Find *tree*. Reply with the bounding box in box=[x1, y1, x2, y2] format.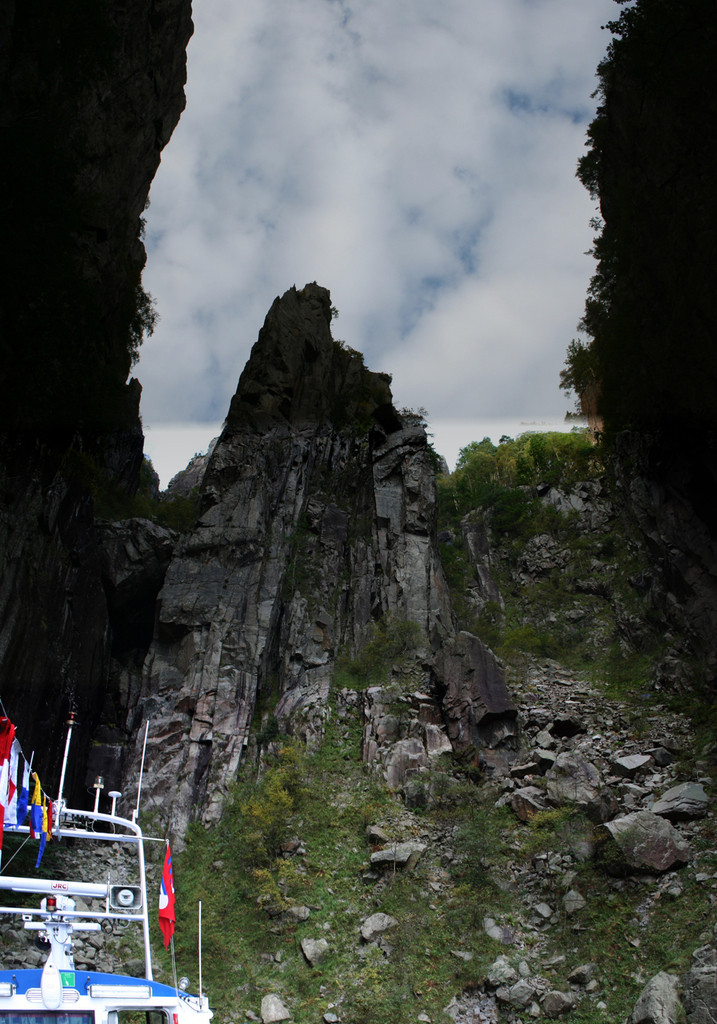
box=[563, 20, 699, 520].
